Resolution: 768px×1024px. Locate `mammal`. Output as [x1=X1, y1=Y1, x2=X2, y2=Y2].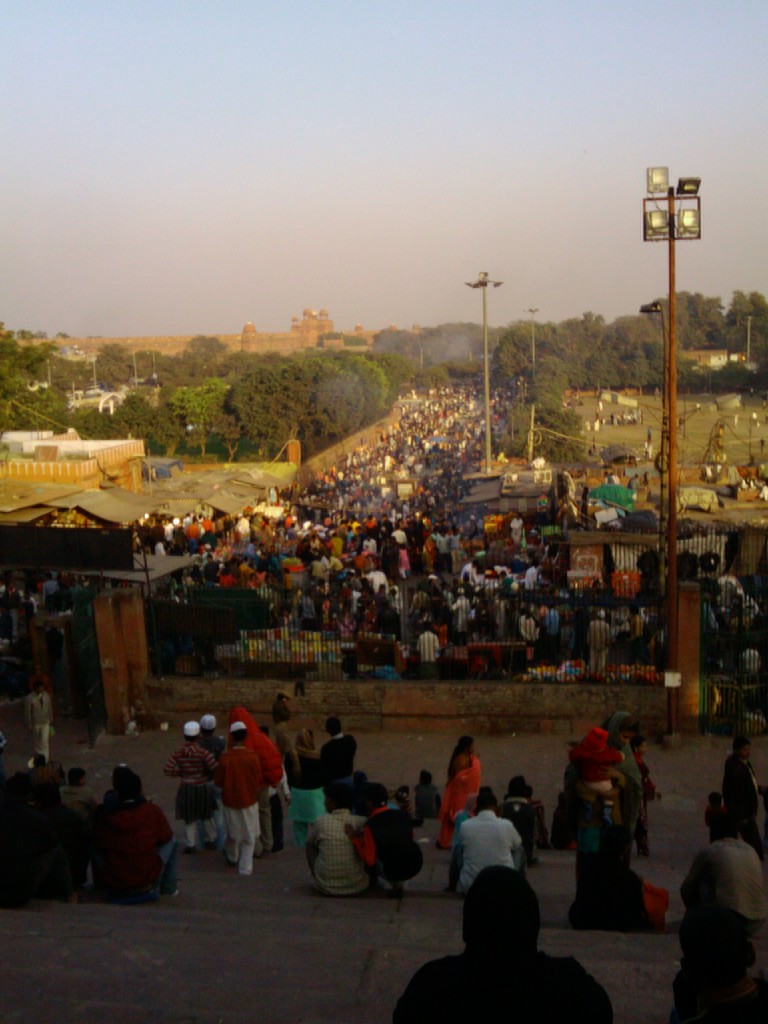
[x1=220, y1=720, x2=263, y2=877].
